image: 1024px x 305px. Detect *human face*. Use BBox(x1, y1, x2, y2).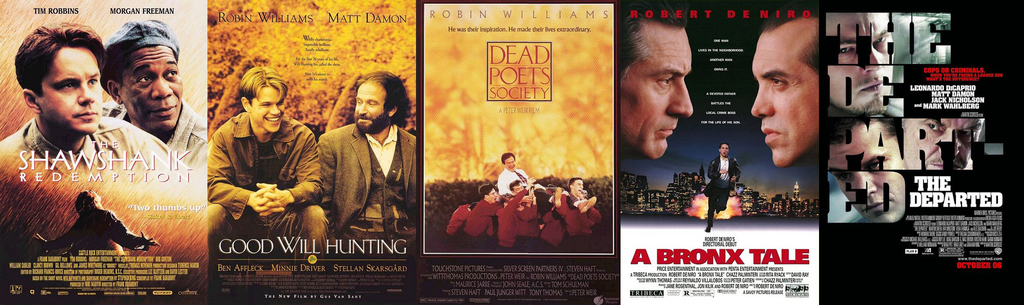
BBox(356, 82, 384, 135).
